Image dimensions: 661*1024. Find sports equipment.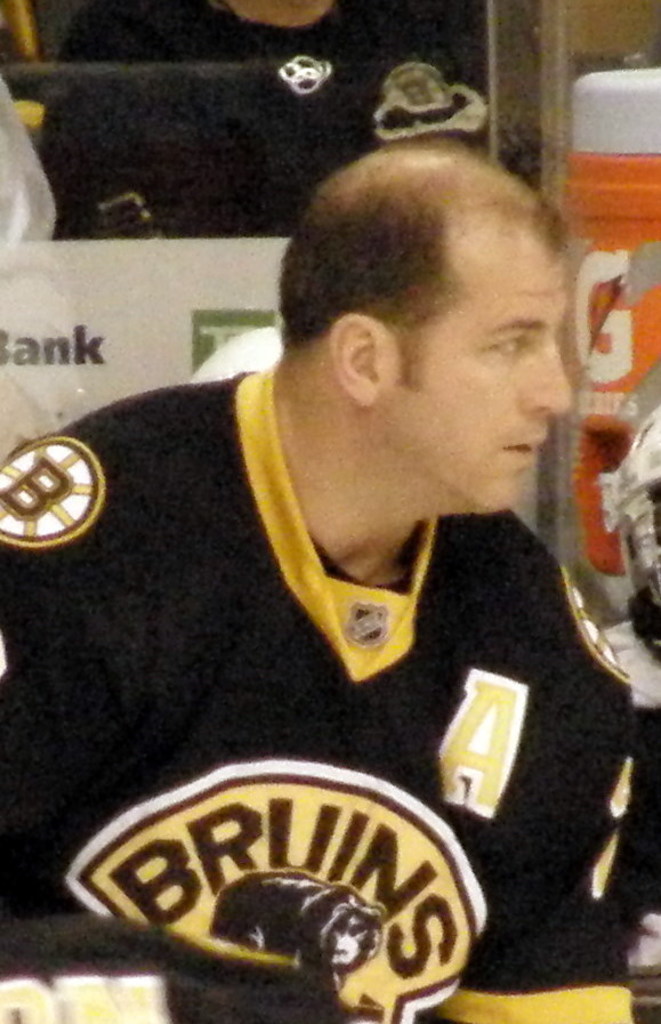
0, 361, 640, 1023.
